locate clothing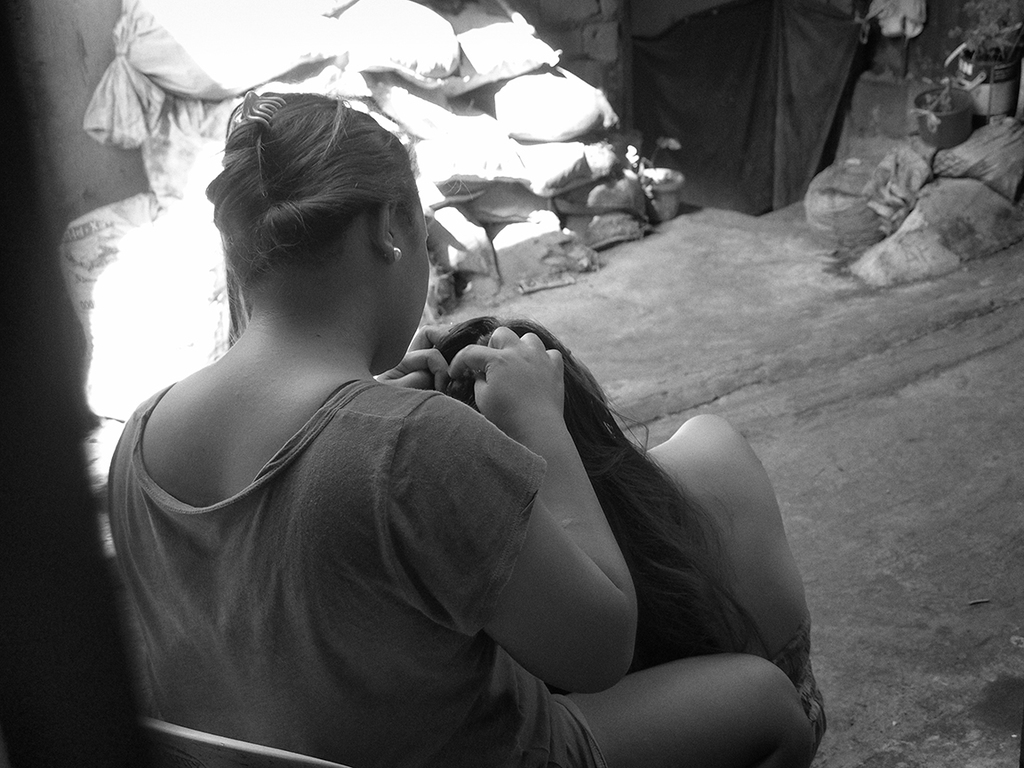
locate(108, 381, 603, 763)
